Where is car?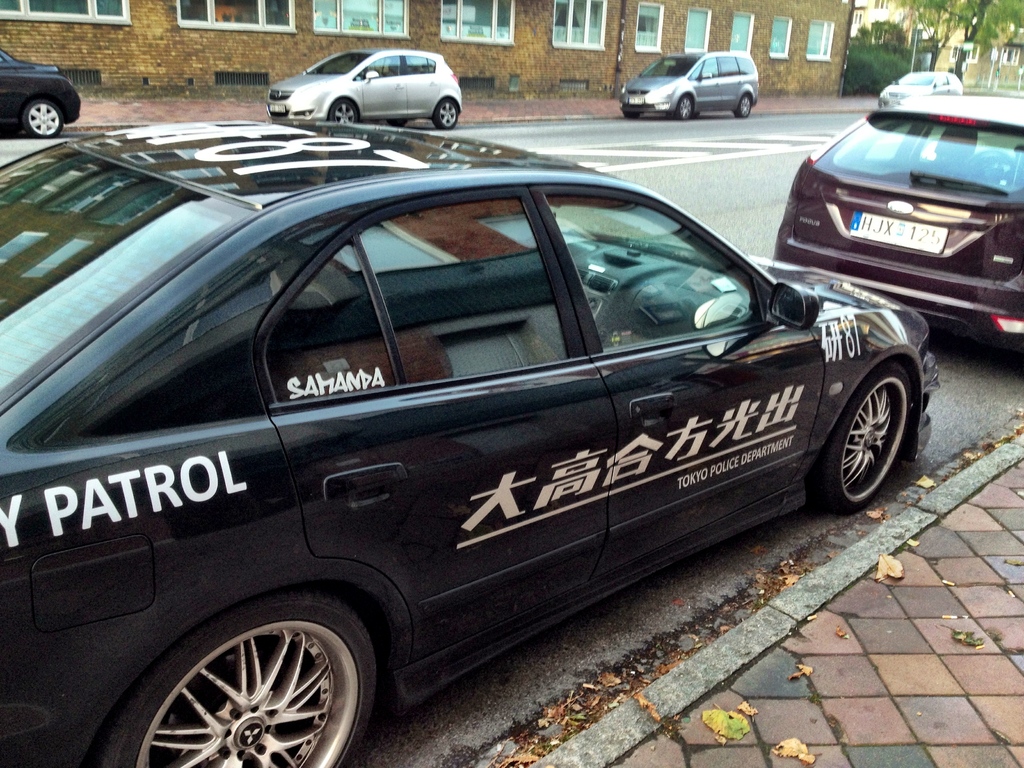
[left=0, top=133, right=934, bottom=767].
